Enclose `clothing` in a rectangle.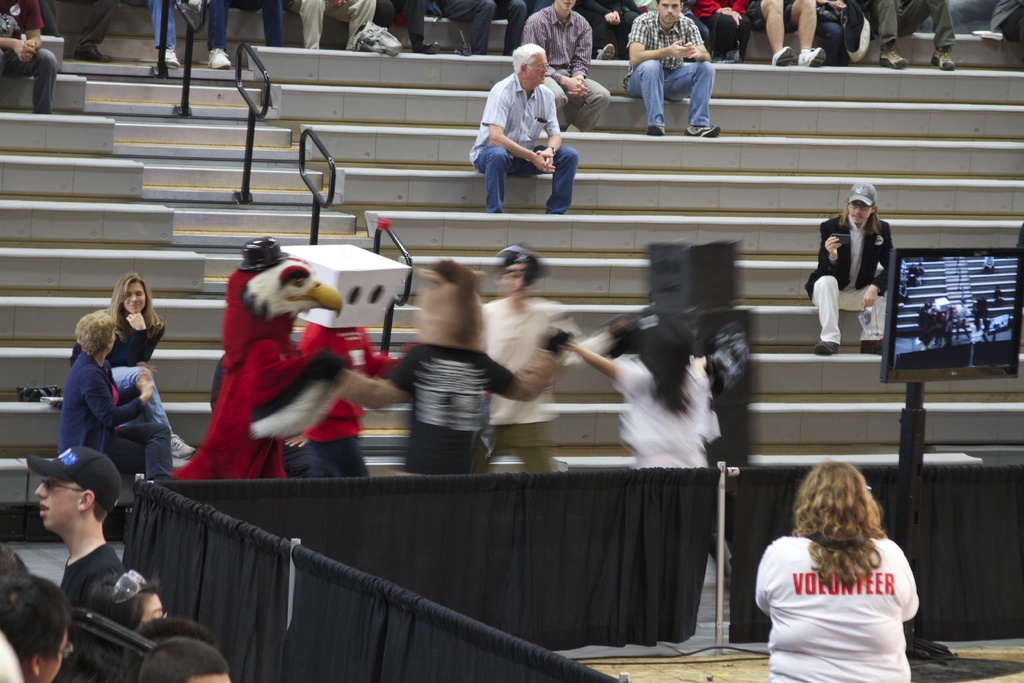
{"x1": 0, "y1": 0, "x2": 59, "y2": 115}.
